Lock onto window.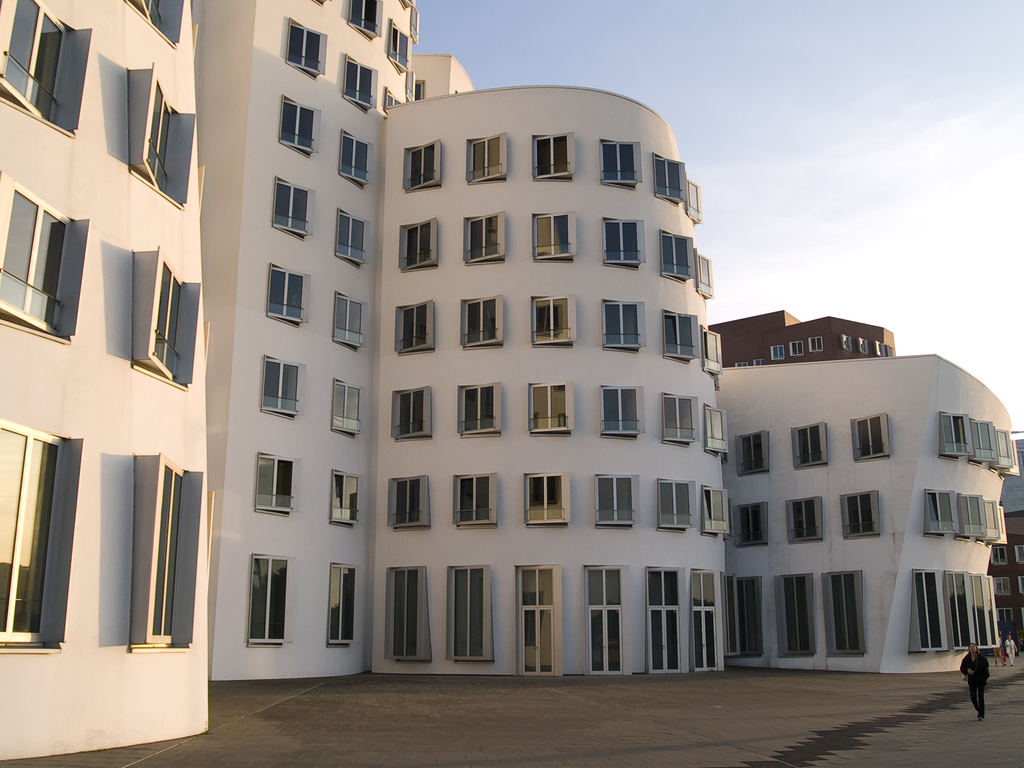
Locked: l=534, t=300, r=574, b=346.
